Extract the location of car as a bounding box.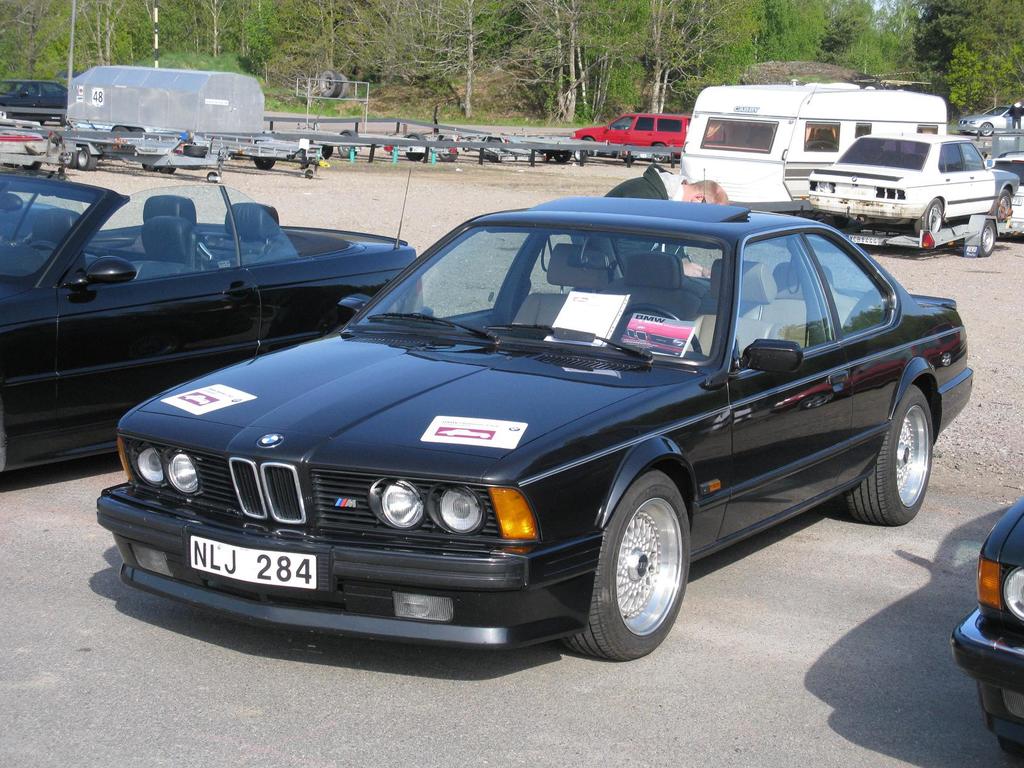
{"x1": 0, "y1": 80, "x2": 68, "y2": 126}.
